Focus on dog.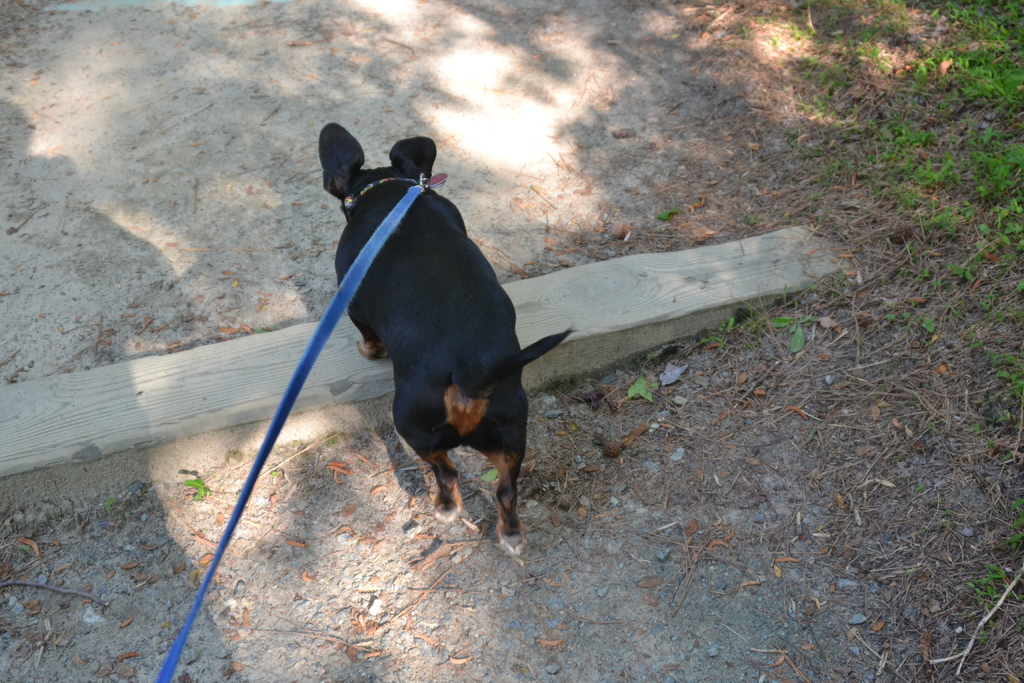
Focused at (left=314, top=120, right=575, bottom=566).
